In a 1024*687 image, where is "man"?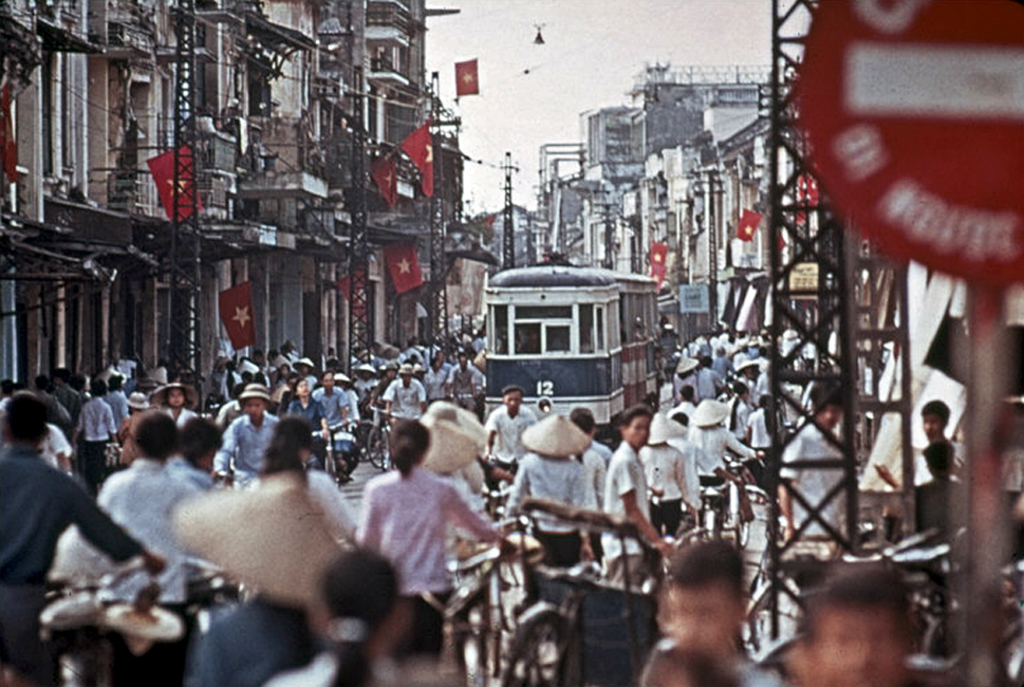
(left=381, top=365, right=429, bottom=451).
